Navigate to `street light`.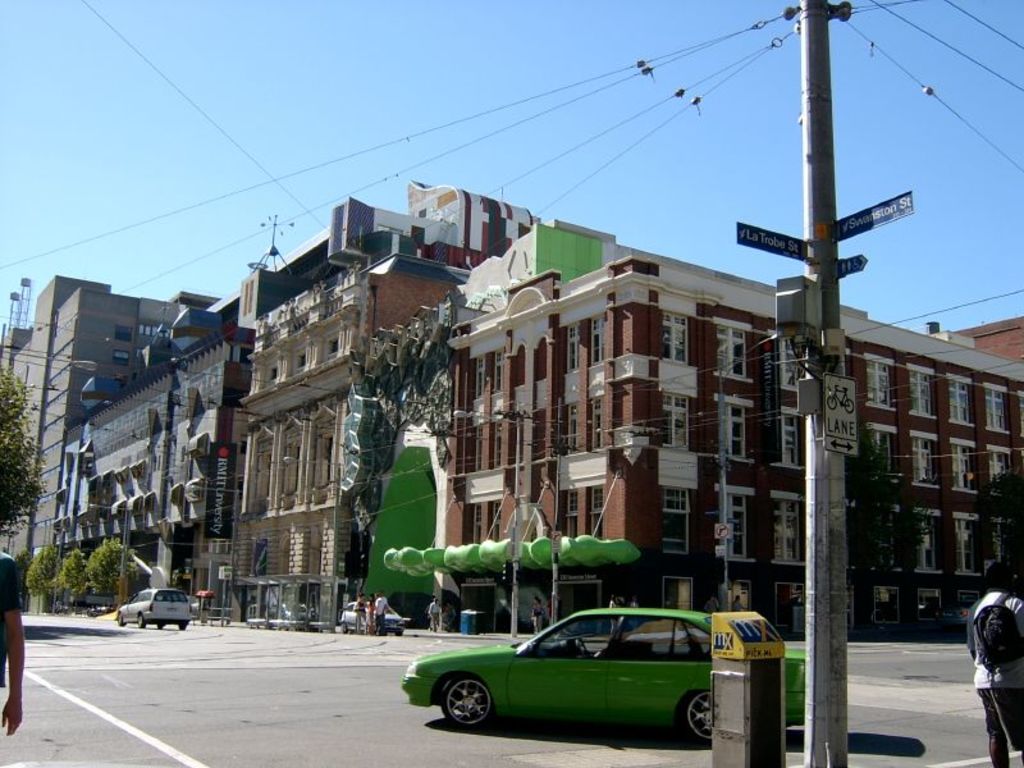
Navigation target: 24/524/65/612.
